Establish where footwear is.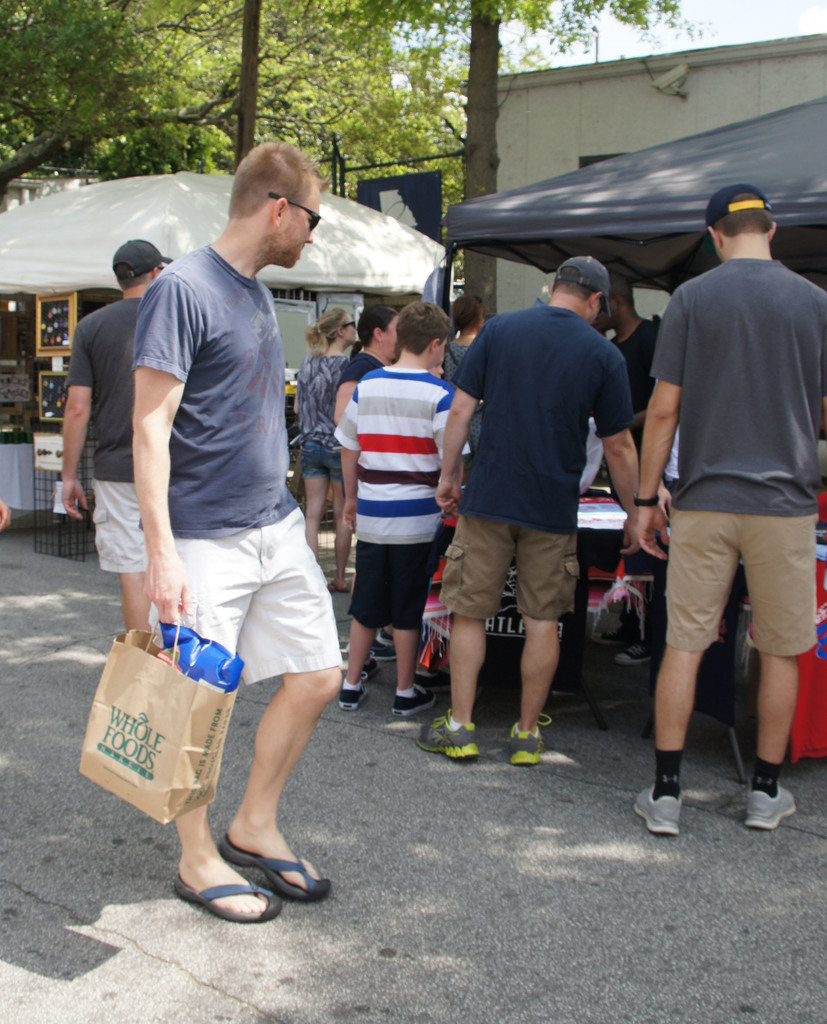
Established at {"left": 619, "top": 641, "right": 650, "bottom": 666}.
